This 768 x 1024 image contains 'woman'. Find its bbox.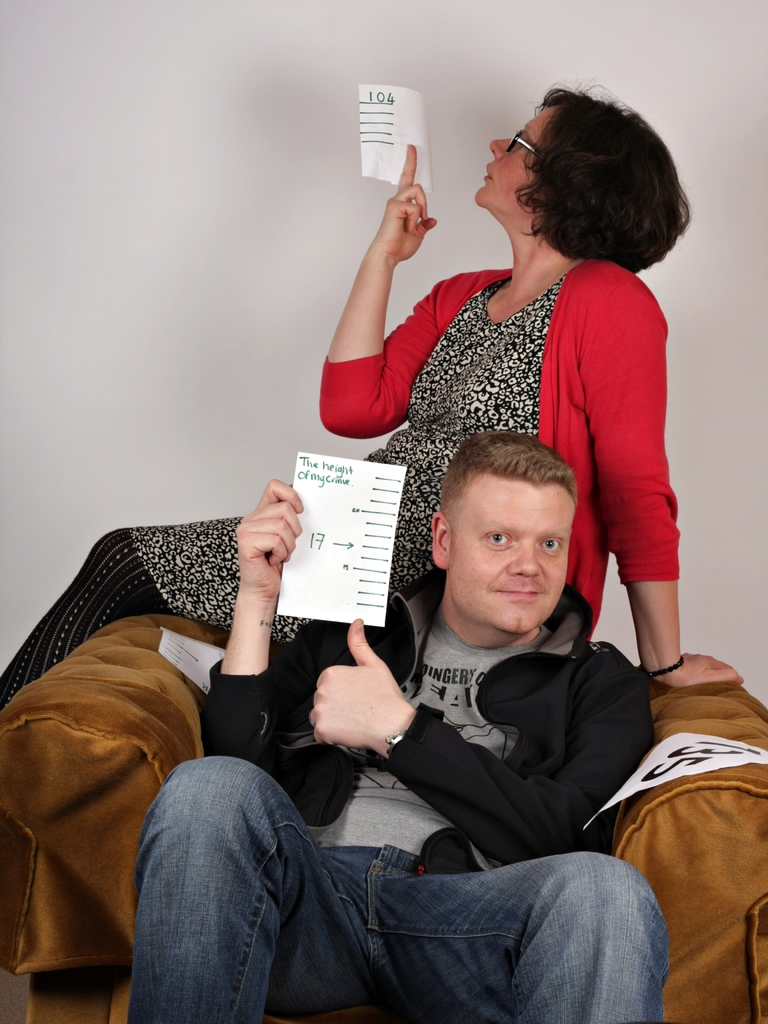
[338, 88, 698, 717].
